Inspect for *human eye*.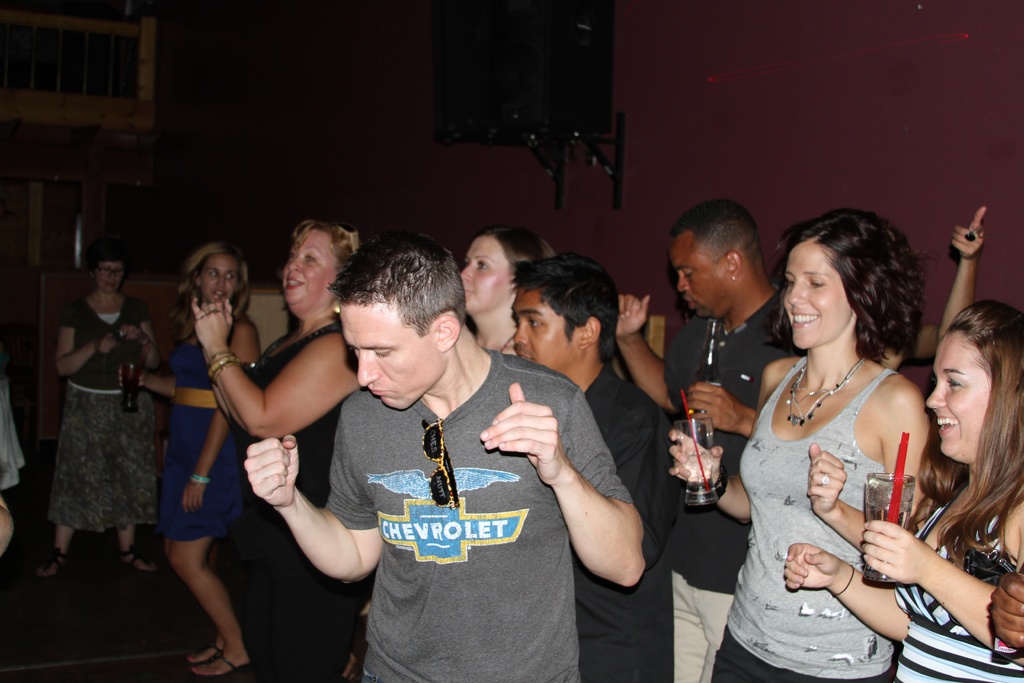
Inspection: left=116, top=270, right=122, bottom=276.
